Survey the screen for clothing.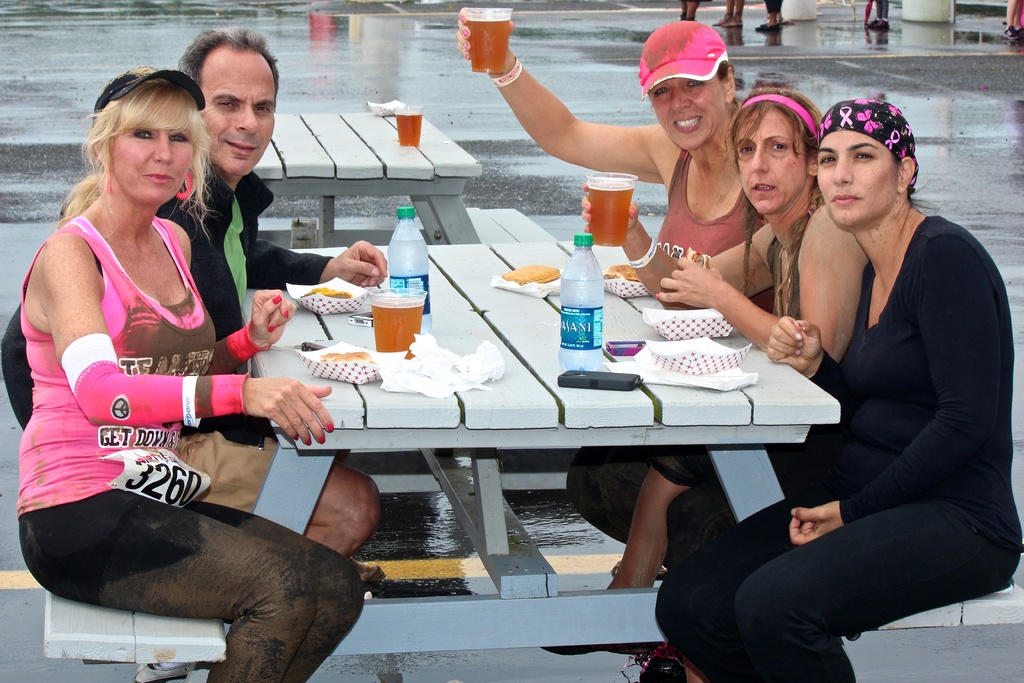
Survey found: <box>615,120,762,315</box>.
